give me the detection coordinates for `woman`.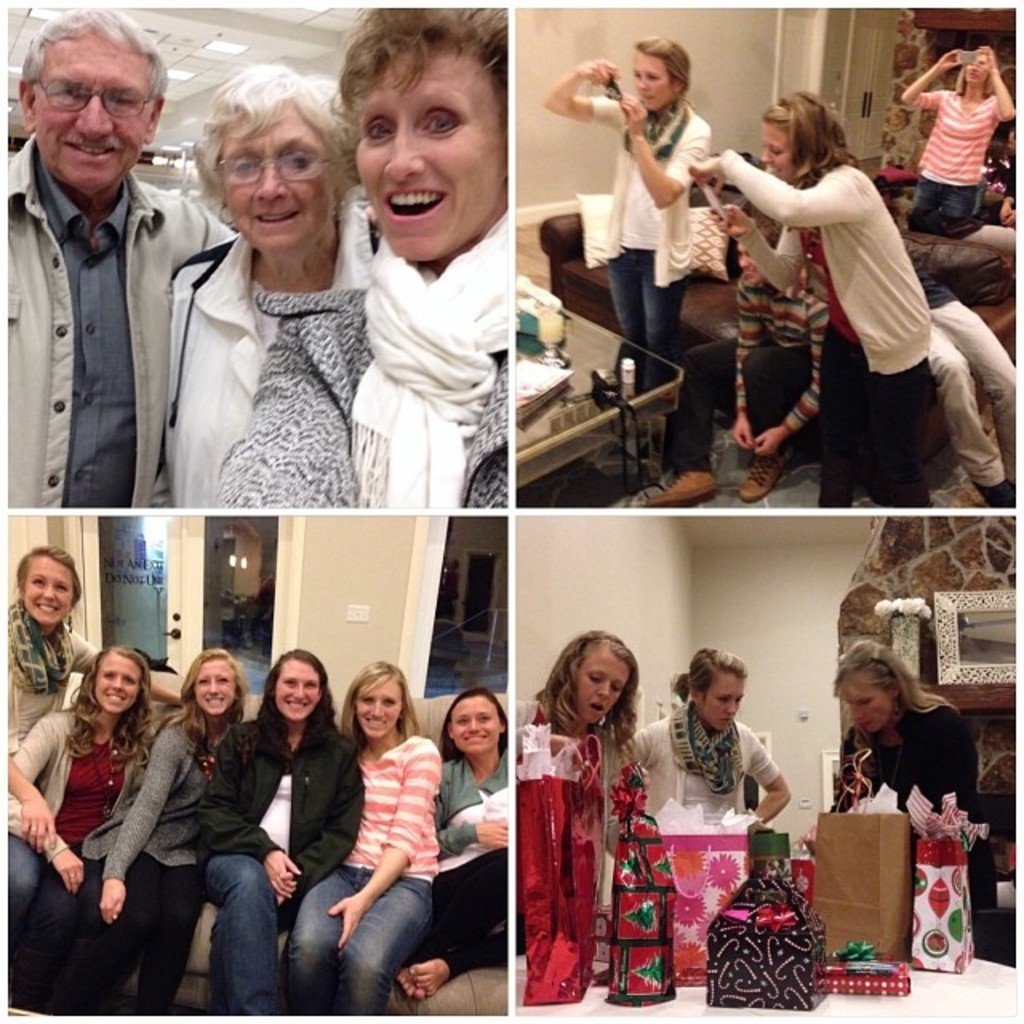
5, 646, 168, 1014.
